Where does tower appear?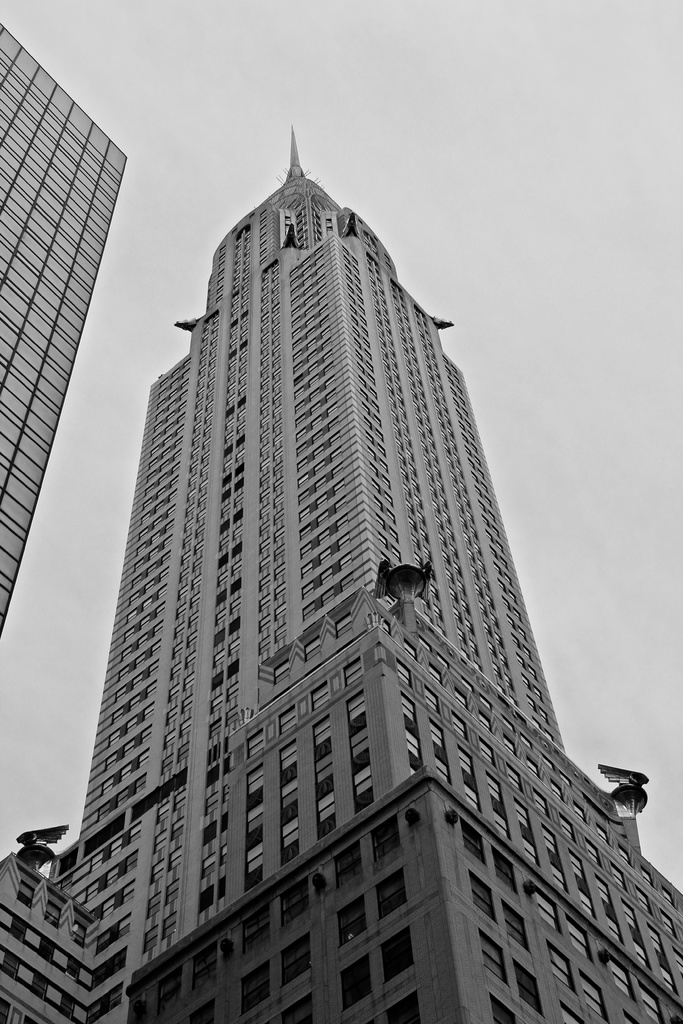
Appears at {"x1": 76, "y1": 122, "x2": 682, "y2": 1023}.
